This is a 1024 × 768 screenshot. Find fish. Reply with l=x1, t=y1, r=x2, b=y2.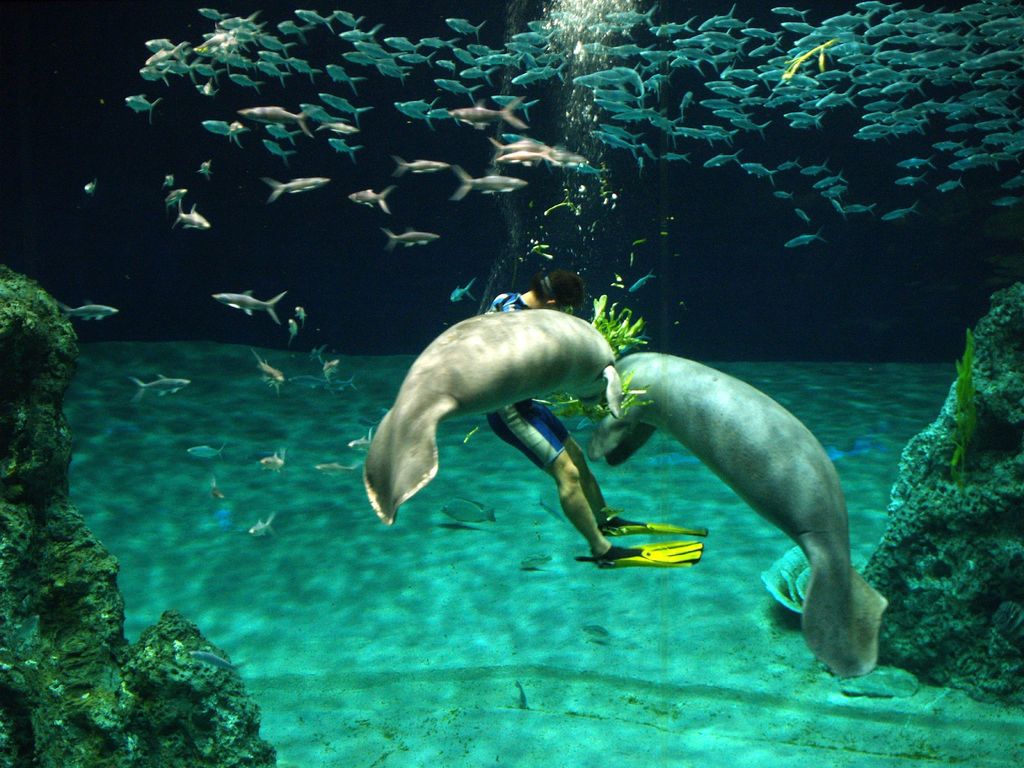
l=630, t=275, r=650, b=294.
